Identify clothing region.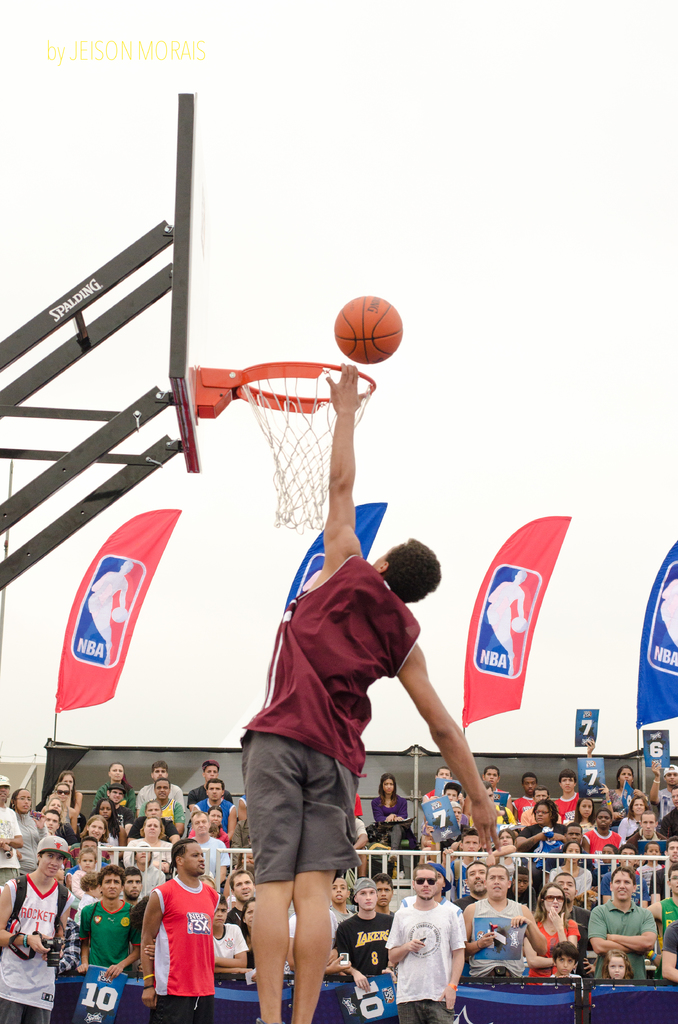
Region: 323 900 350 935.
